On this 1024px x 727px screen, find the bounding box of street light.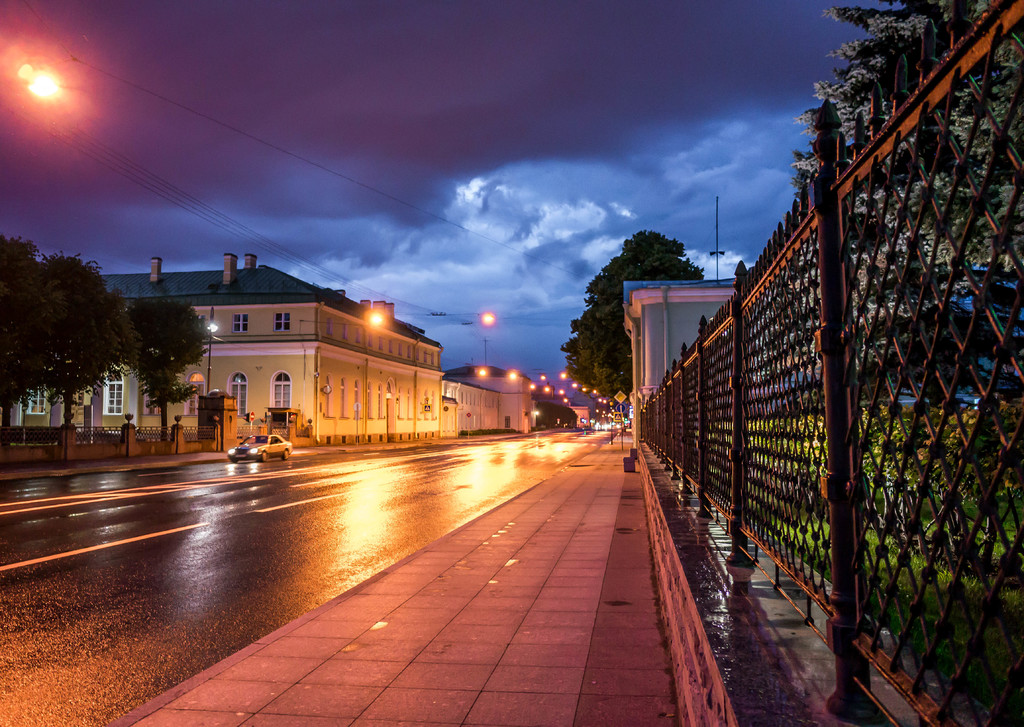
Bounding box: bbox=[604, 397, 610, 406].
